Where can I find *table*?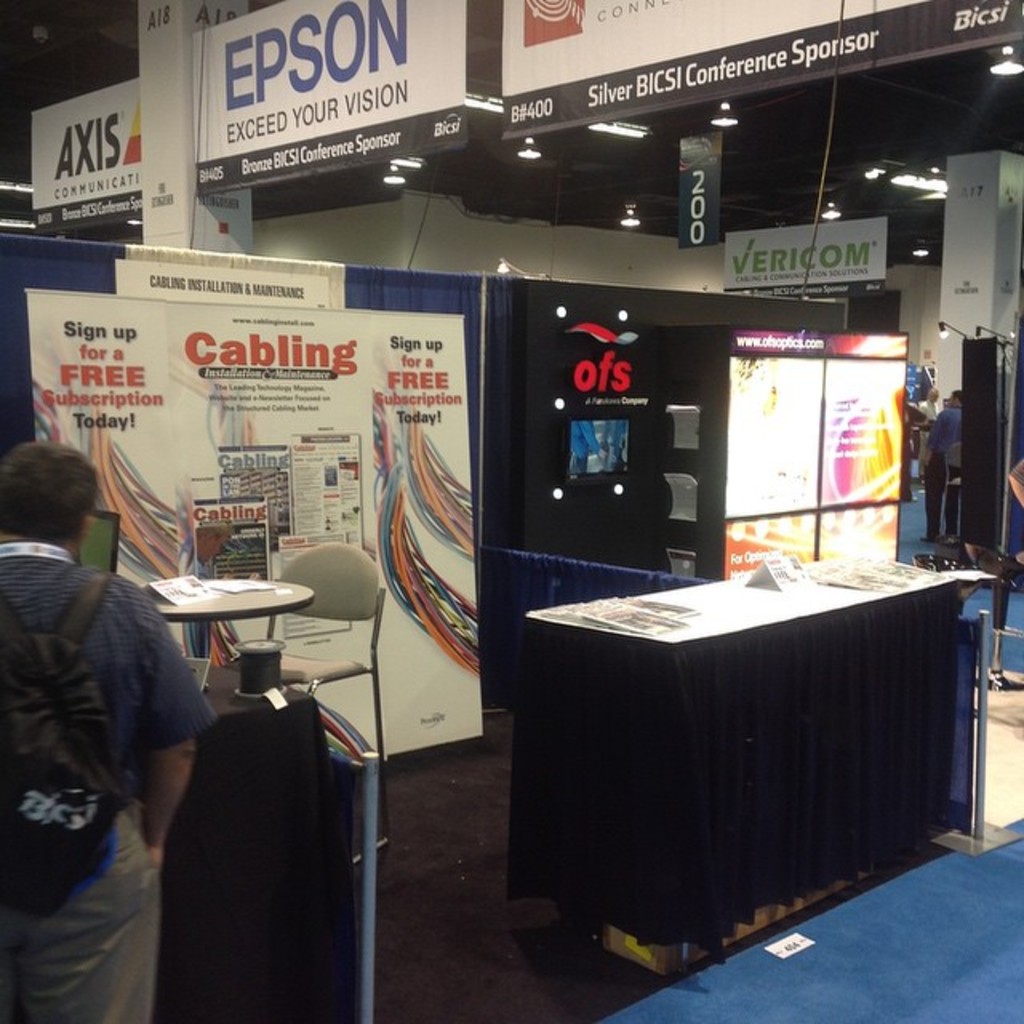
You can find it at (517,557,994,1002).
